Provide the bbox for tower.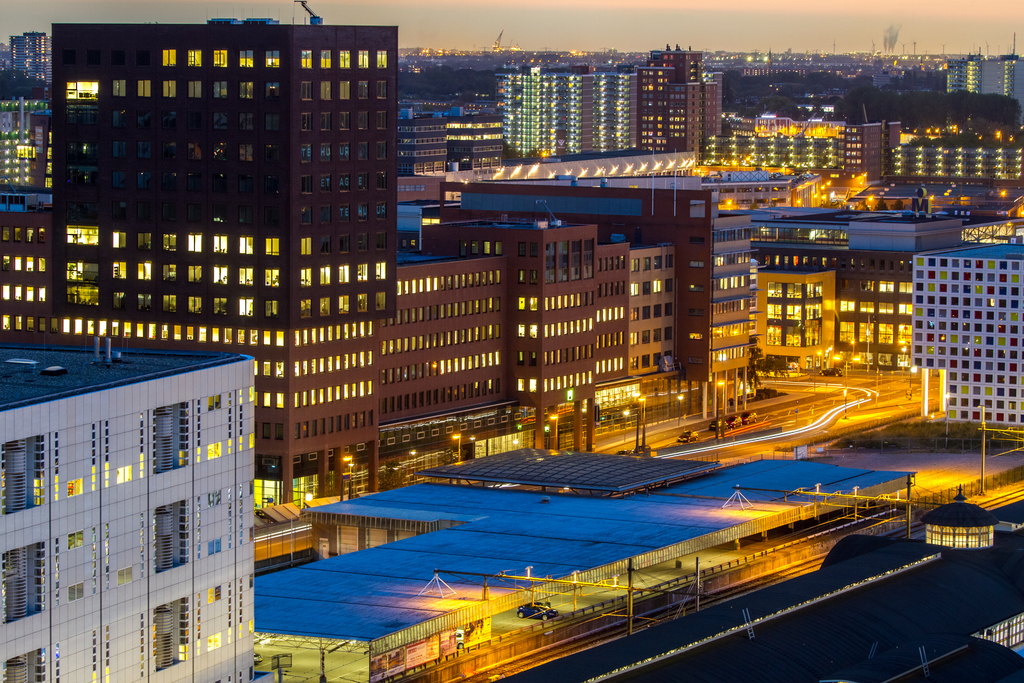
detection(396, 114, 445, 175).
